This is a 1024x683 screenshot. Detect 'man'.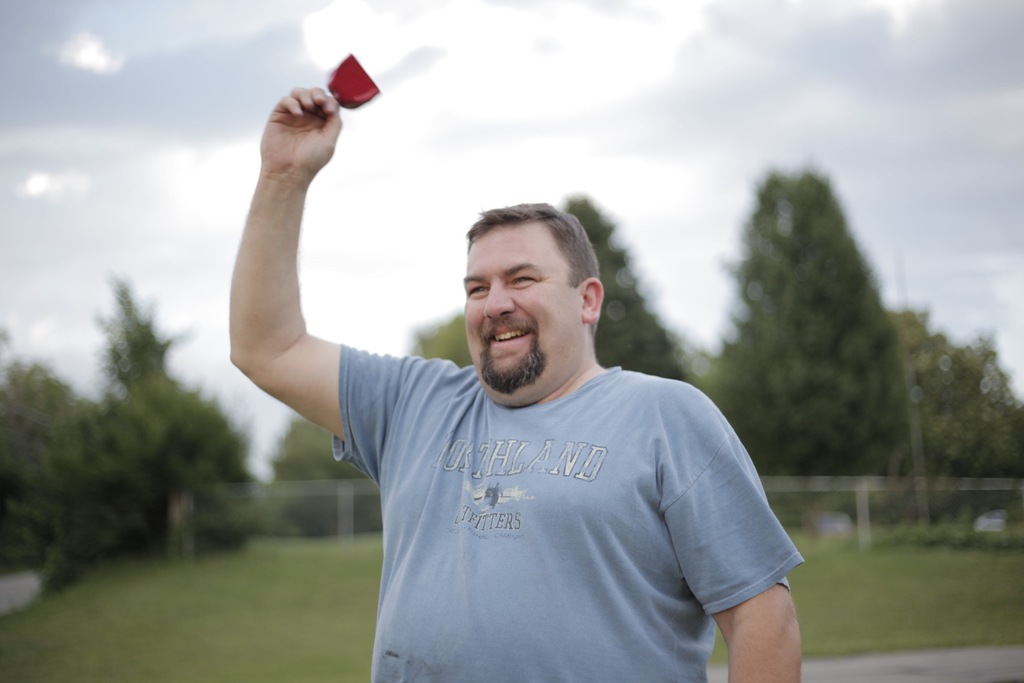
[229,88,805,682].
